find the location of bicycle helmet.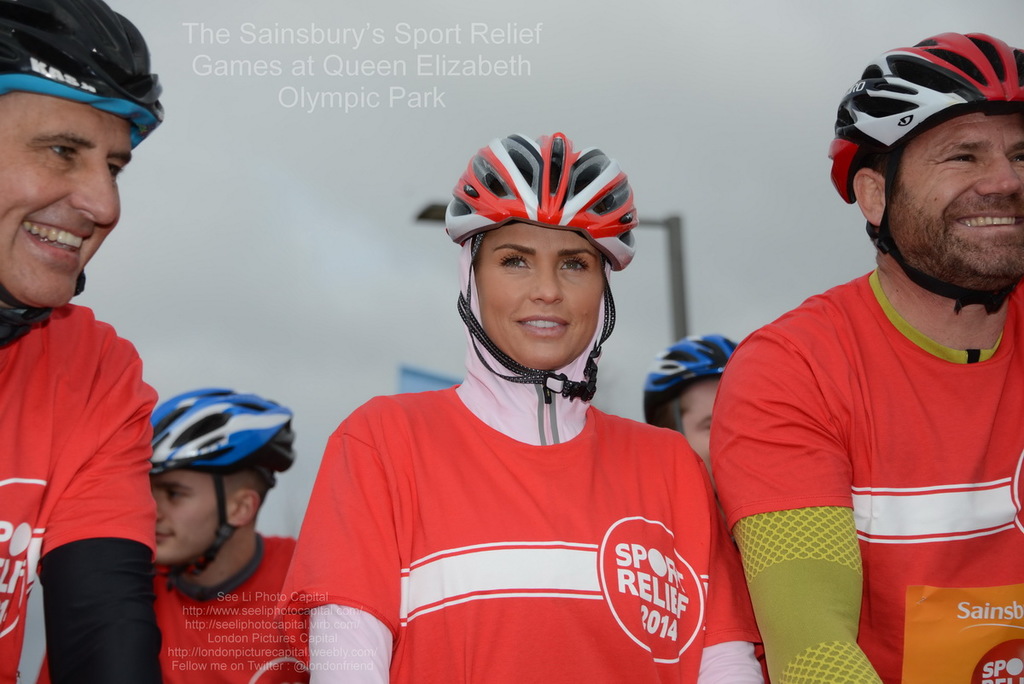
Location: {"x1": 152, "y1": 389, "x2": 297, "y2": 577}.
